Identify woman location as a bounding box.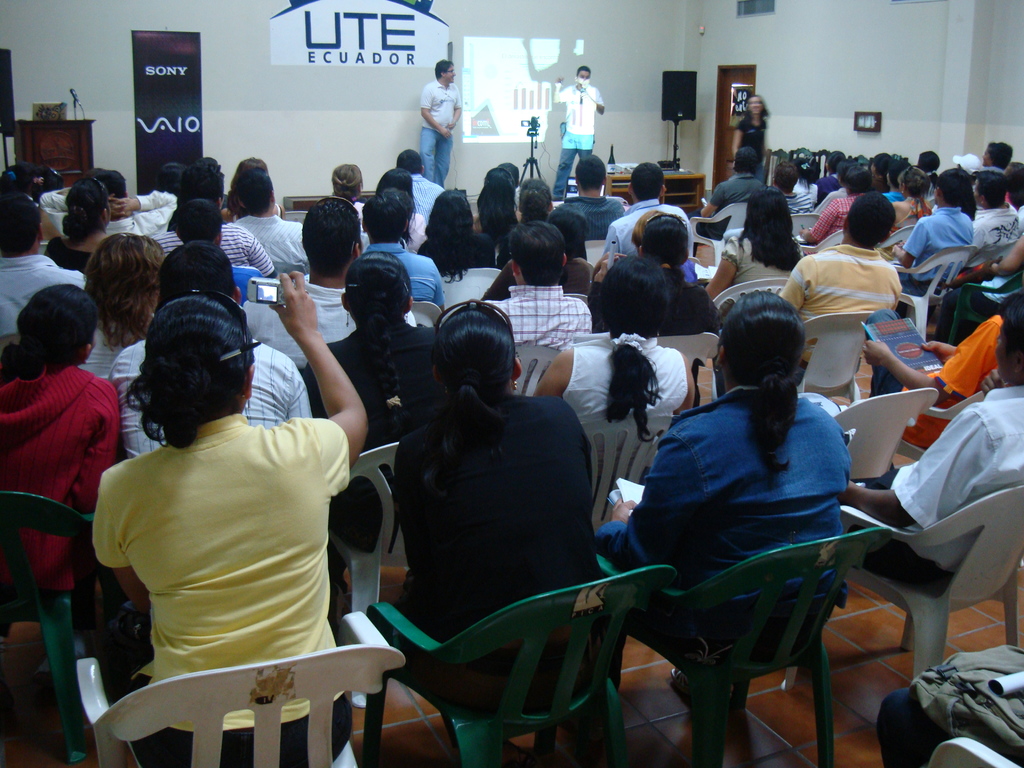
49, 176, 123, 285.
